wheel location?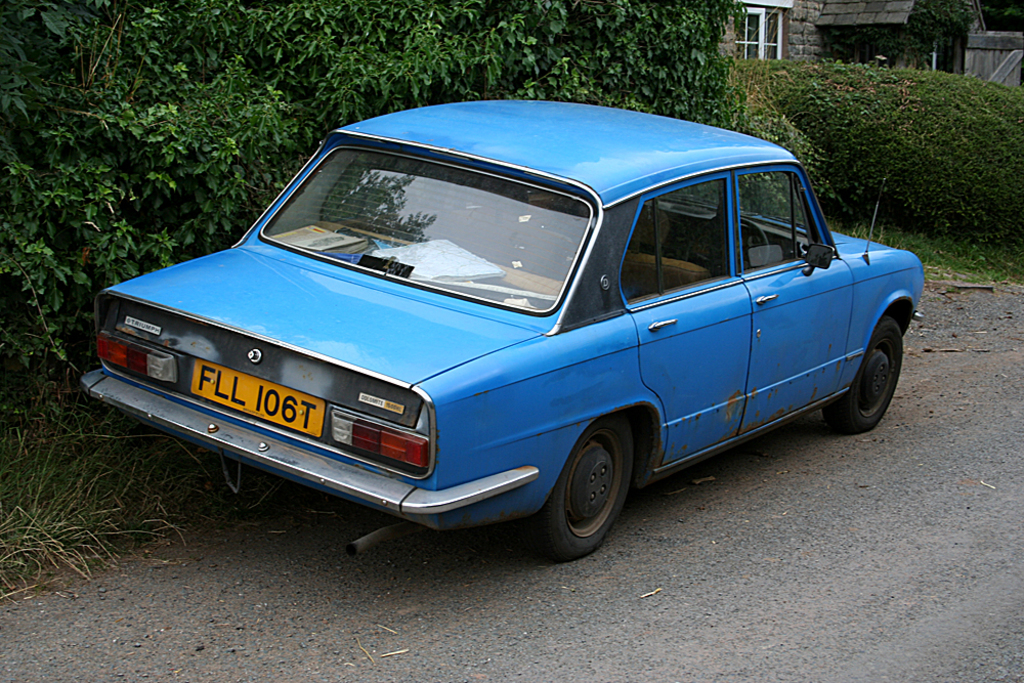
{"left": 514, "top": 412, "right": 639, "bottom": 563}
